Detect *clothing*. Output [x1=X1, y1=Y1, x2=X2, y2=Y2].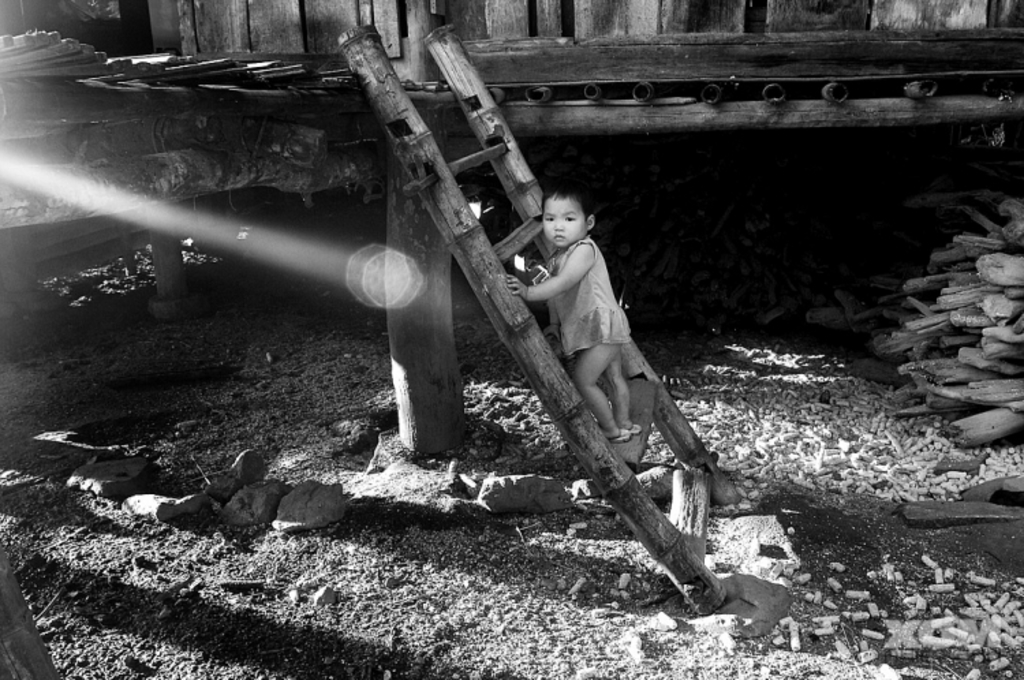
[x1=545, y1=238, x2=629, y2=356].
